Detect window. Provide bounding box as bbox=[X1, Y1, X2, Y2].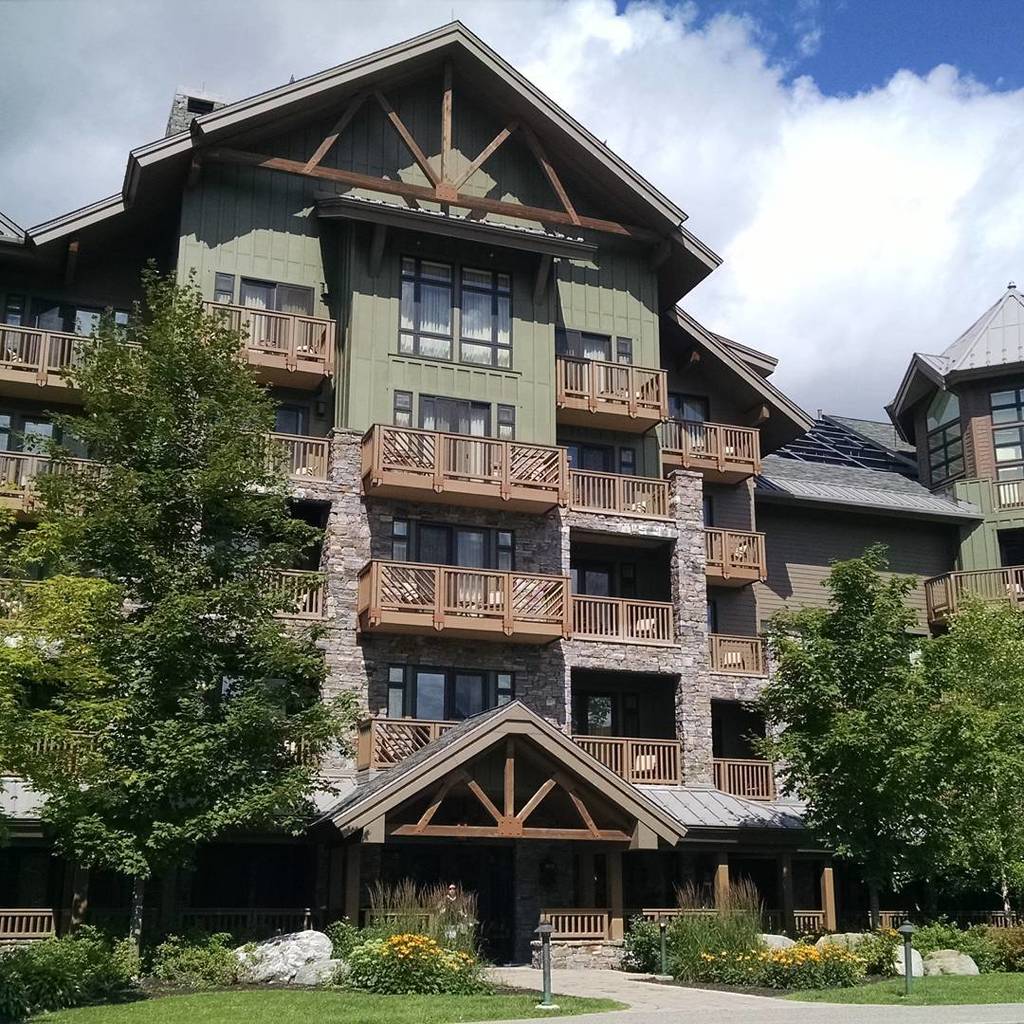
bbox=[397, 253, 516, 367].
